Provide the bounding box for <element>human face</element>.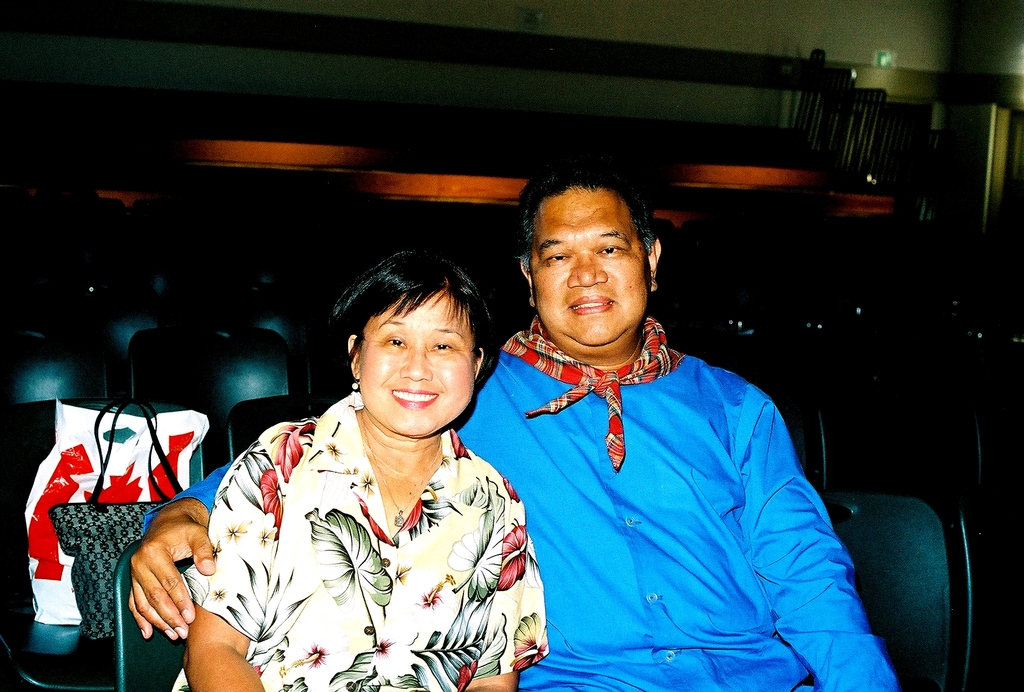
rect(353, 288, 474, 435).
